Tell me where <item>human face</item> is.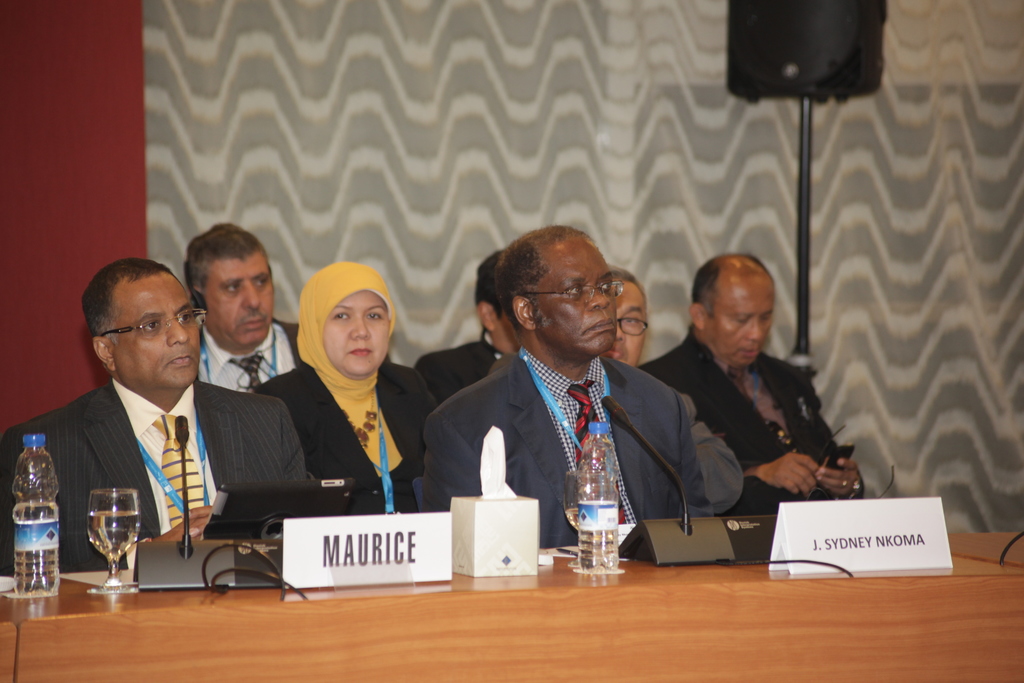
<item>human face</item> is at x1=614 y1=288 x2=652 y2=362.
